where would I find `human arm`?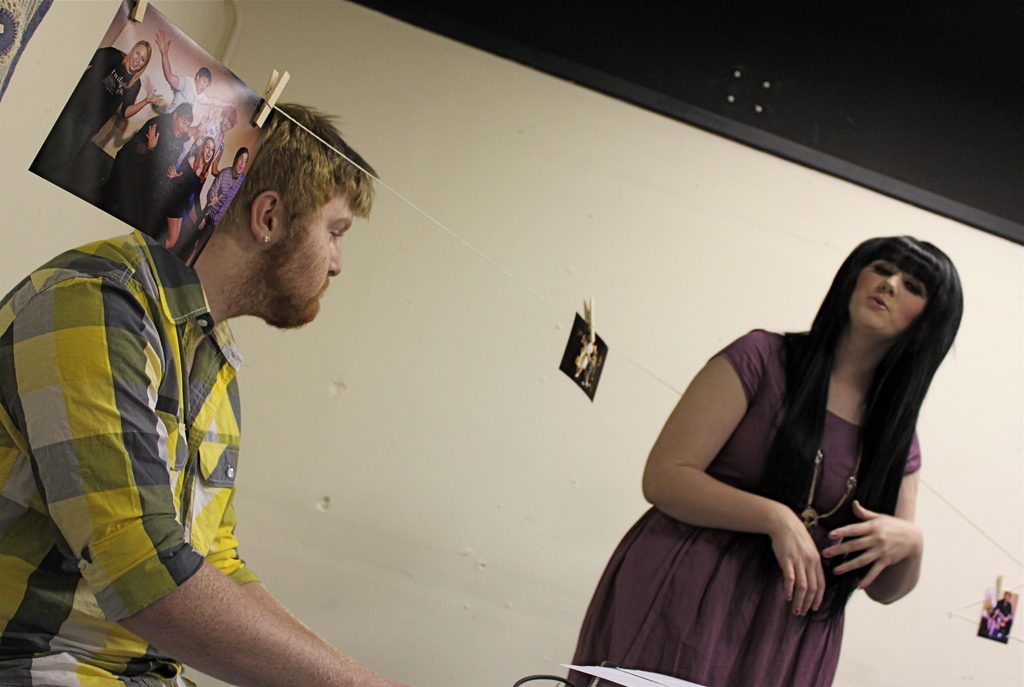
At bbox=[197, 177, 207, 226].
